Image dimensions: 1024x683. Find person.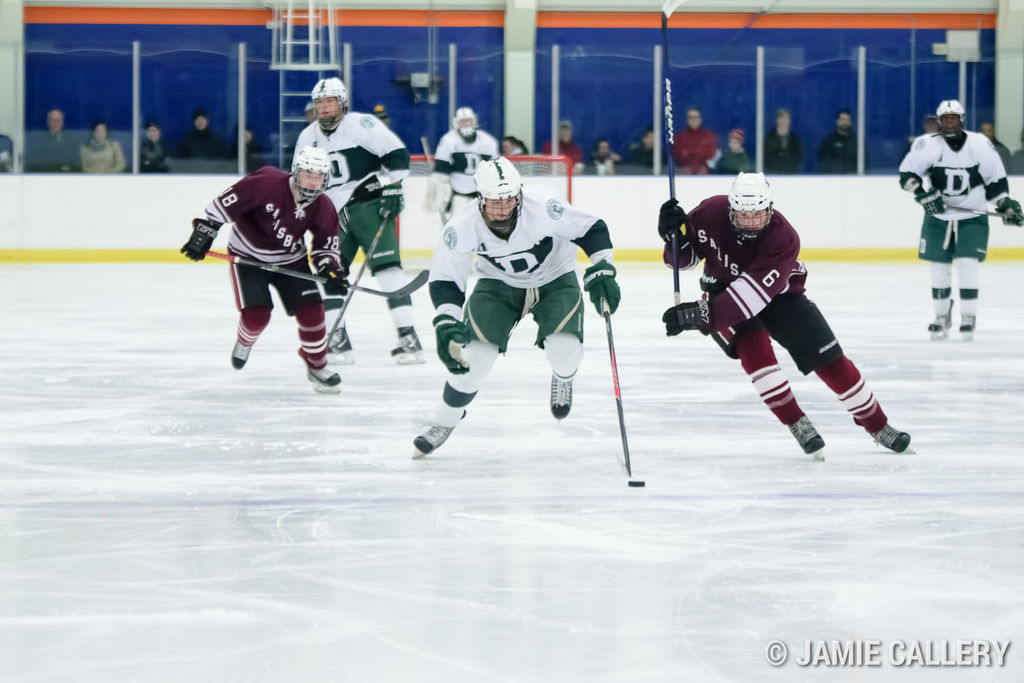
[572, 149, 606, 180].
